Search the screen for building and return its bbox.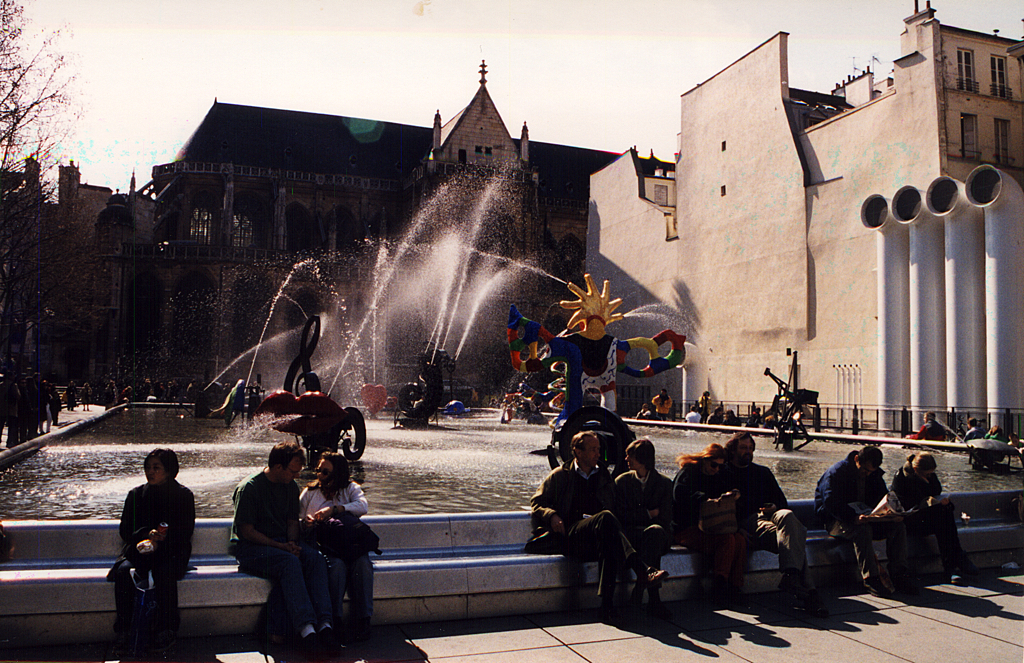
Found: Rect(563, 18, 1003, 456).
